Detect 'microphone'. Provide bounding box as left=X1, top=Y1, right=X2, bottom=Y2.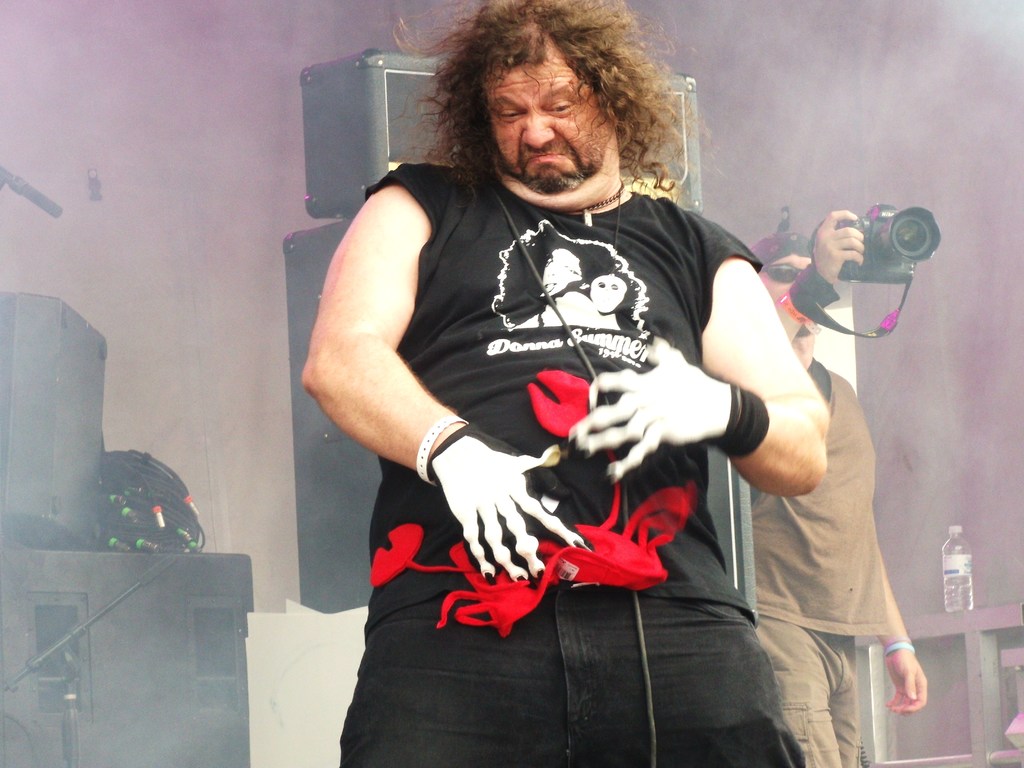
left=1, top=542, right=189, bottom=682.
